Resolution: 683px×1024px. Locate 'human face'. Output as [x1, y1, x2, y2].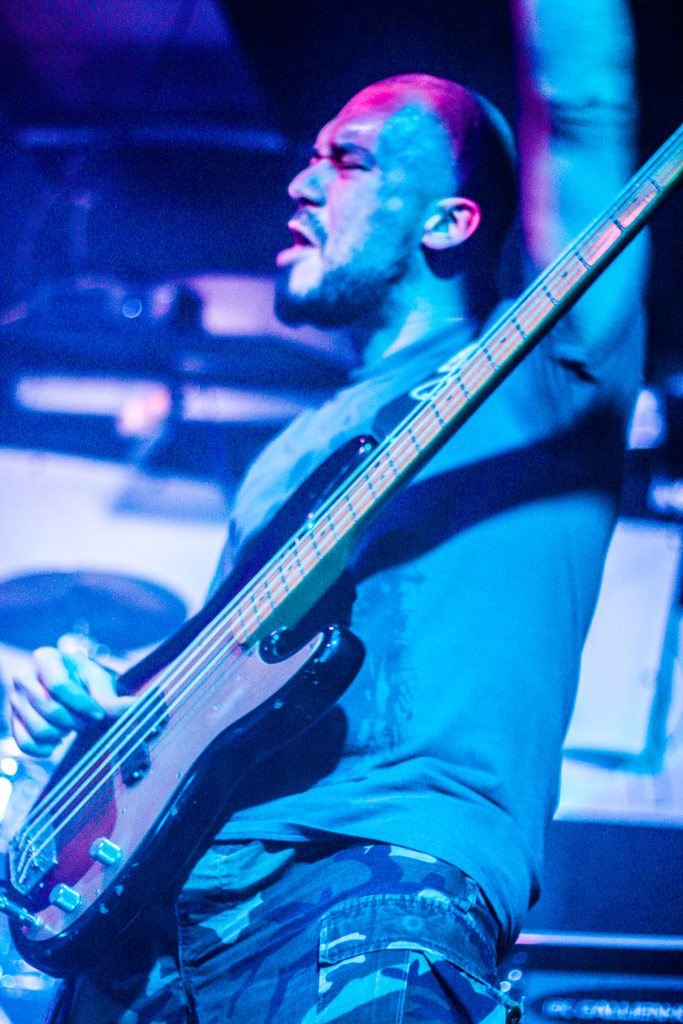
[270, 87, 440, 324].
